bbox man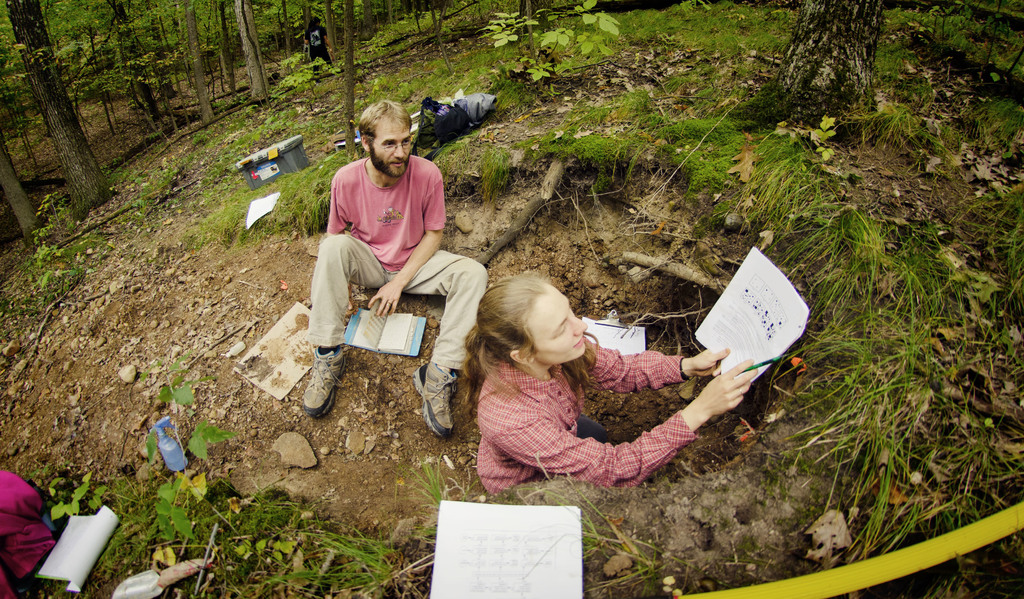
[303, 113, 486, 400]
